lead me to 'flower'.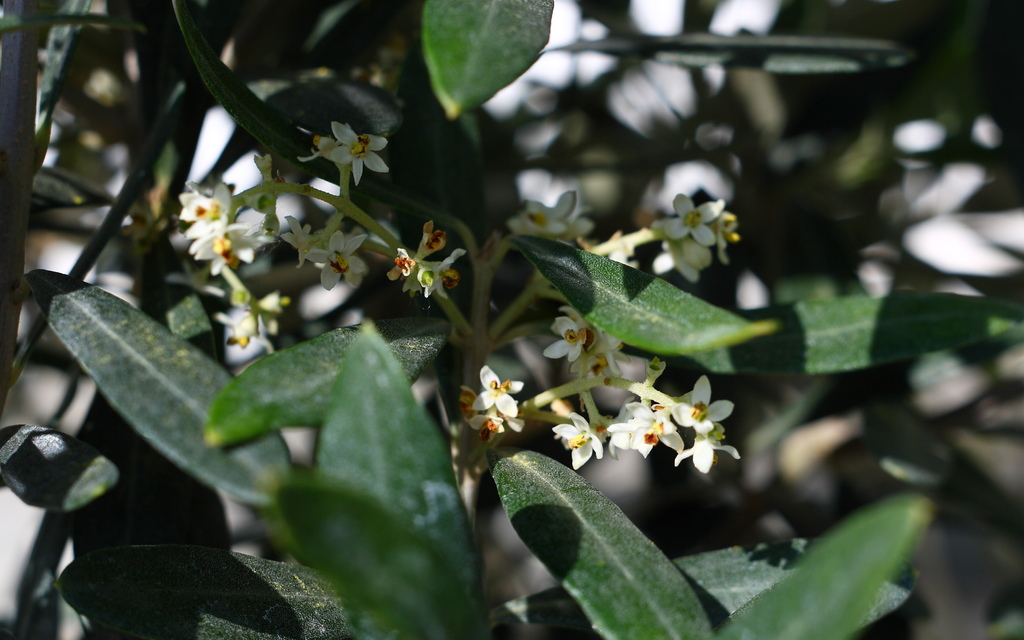
Lead to [x1=556, y1=413, x2=598, y2=475].
